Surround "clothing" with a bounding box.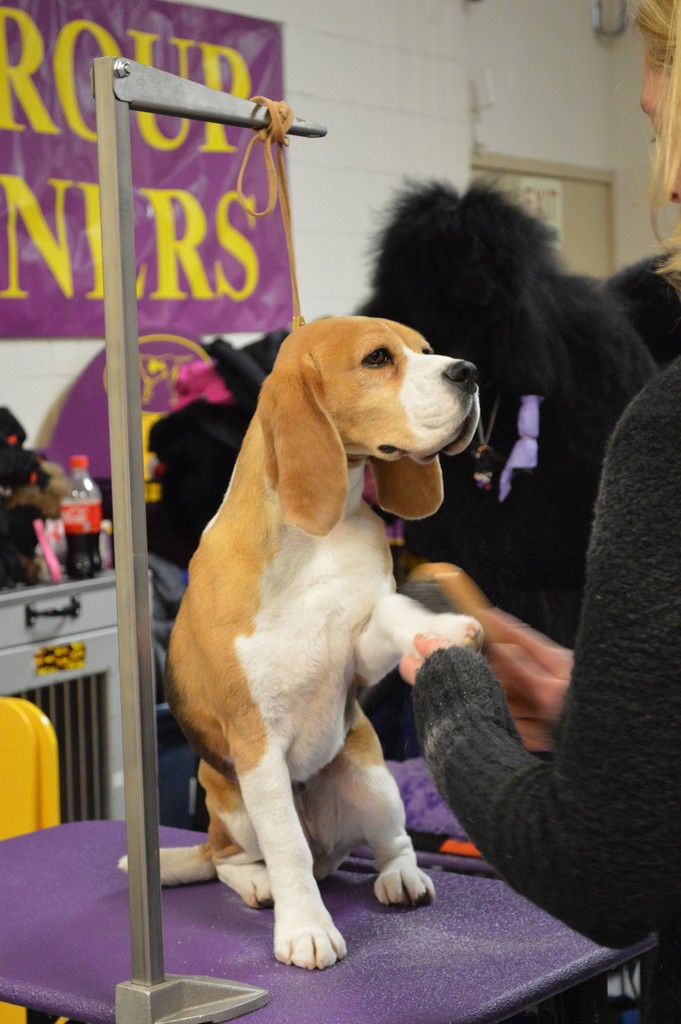
Rect(407, 359, 680, 1023).
